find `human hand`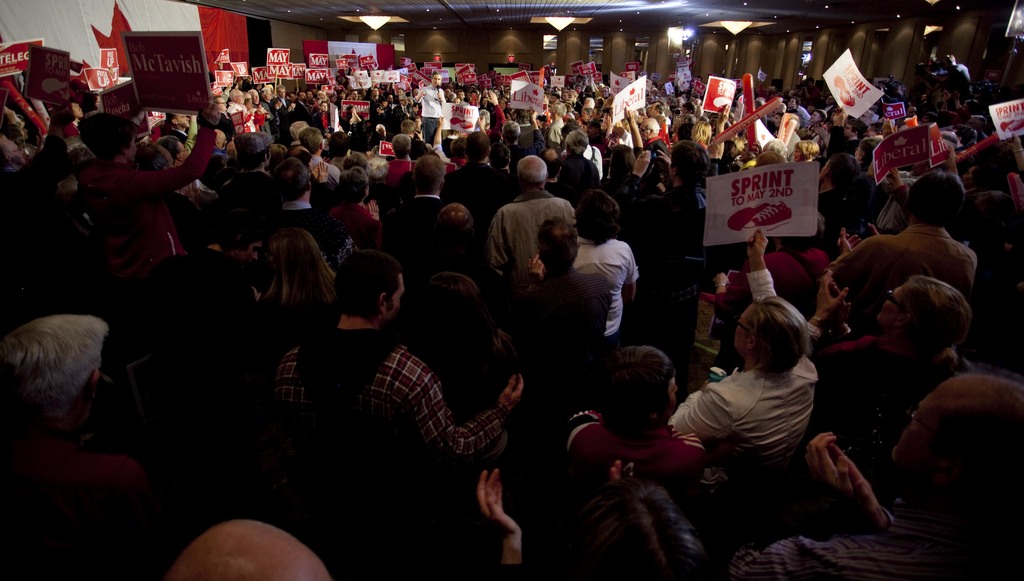
region(436, 113, 445, 127)
